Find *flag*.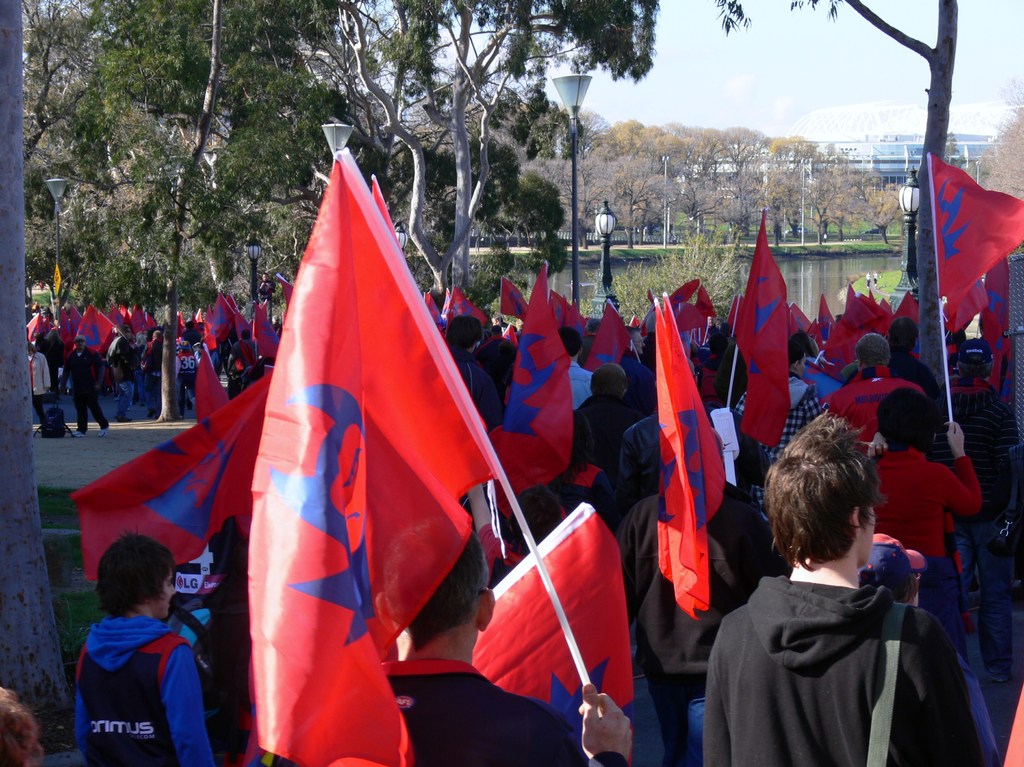
l=941, t=280, r=992, b=334.
